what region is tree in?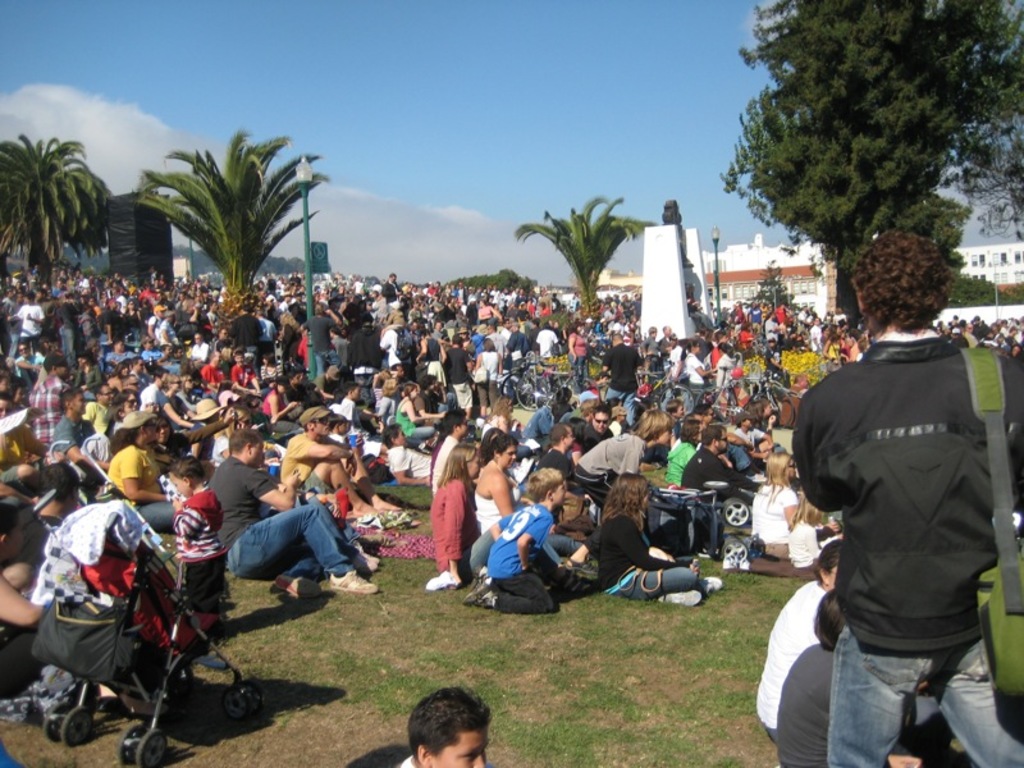
Rect(515, 192, 660, 317).
